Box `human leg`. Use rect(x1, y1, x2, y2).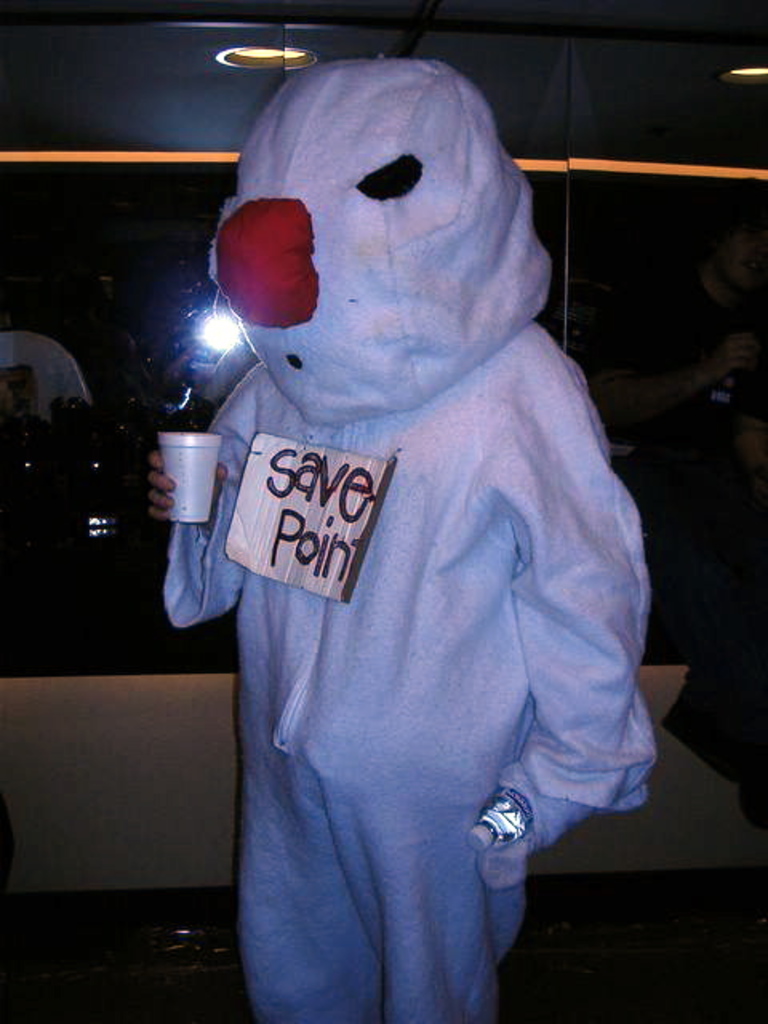
rect(235, 747, 386, 1022).
